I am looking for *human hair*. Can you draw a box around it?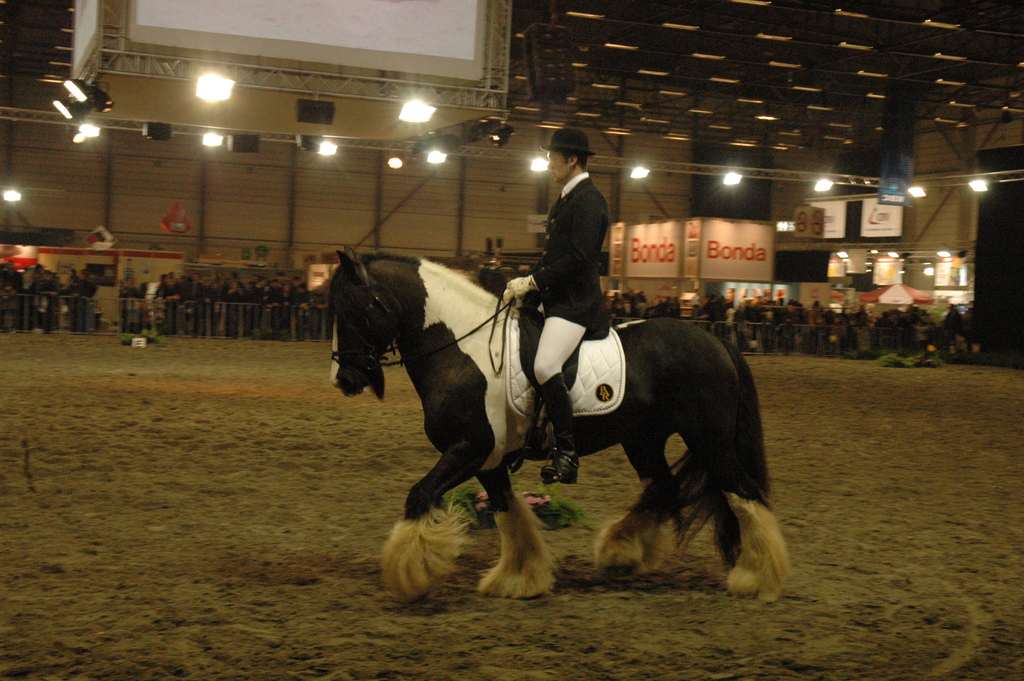
Sure, the bounding box is 563, 152, 588, 171.
